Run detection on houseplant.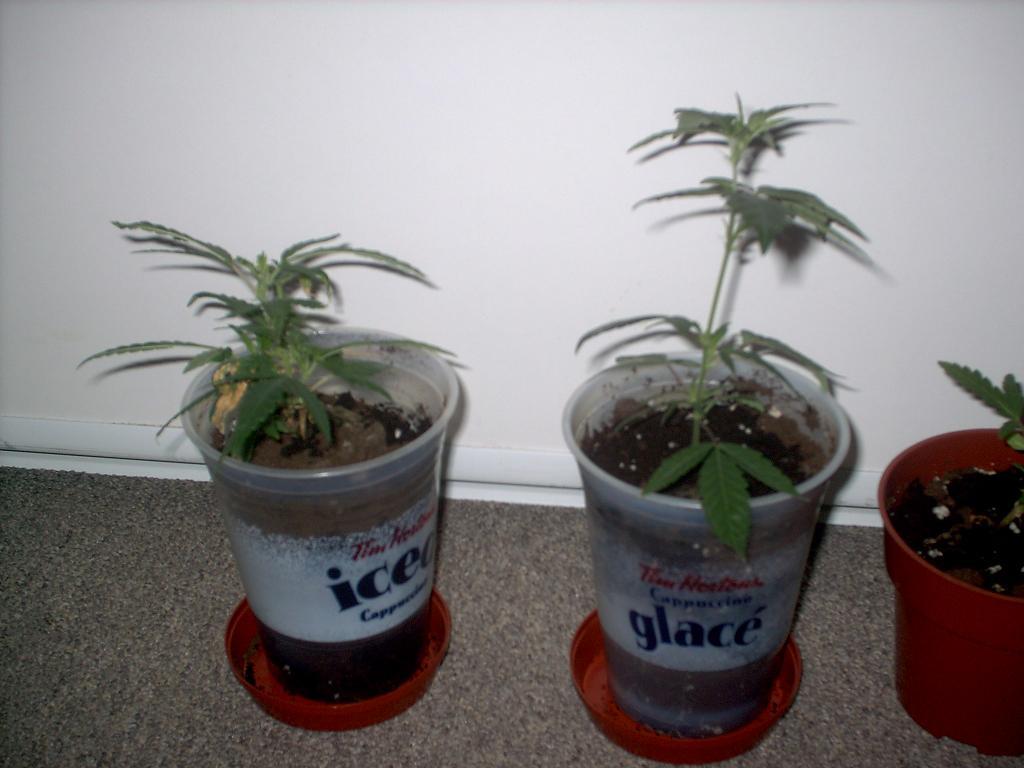
Result: {"left": 553, "top": 101, "right": 856, "bottom": 738}.
